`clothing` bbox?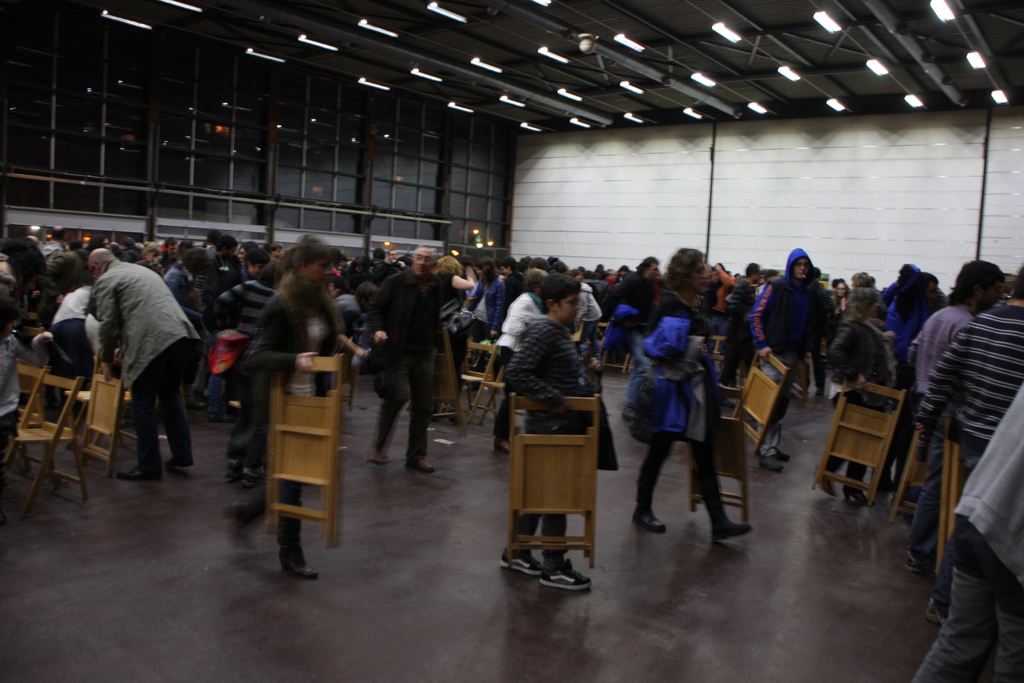
bbox=[872, 286, 925, 386]
